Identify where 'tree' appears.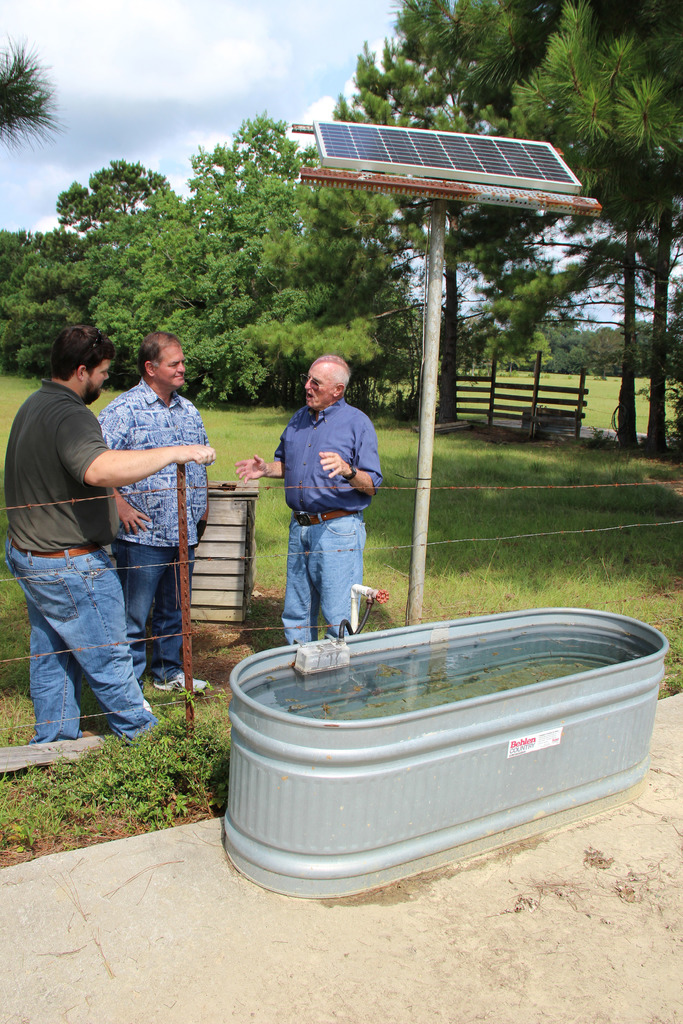
Appears at [81, 104, 409, 410].
